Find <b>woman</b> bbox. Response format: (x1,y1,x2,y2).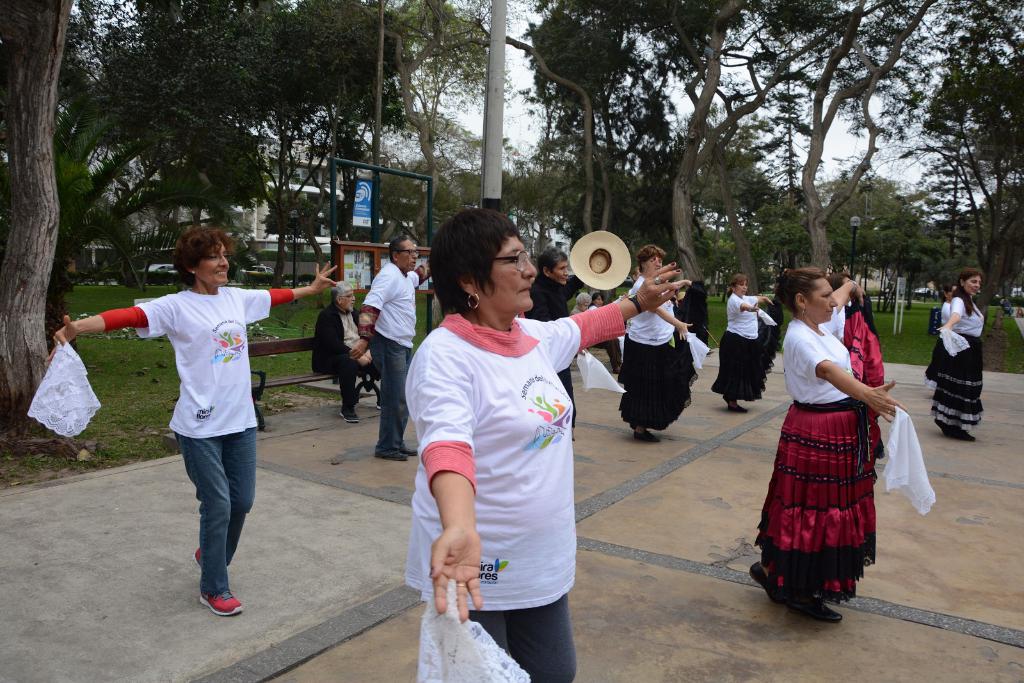
(934,287,957,333).
